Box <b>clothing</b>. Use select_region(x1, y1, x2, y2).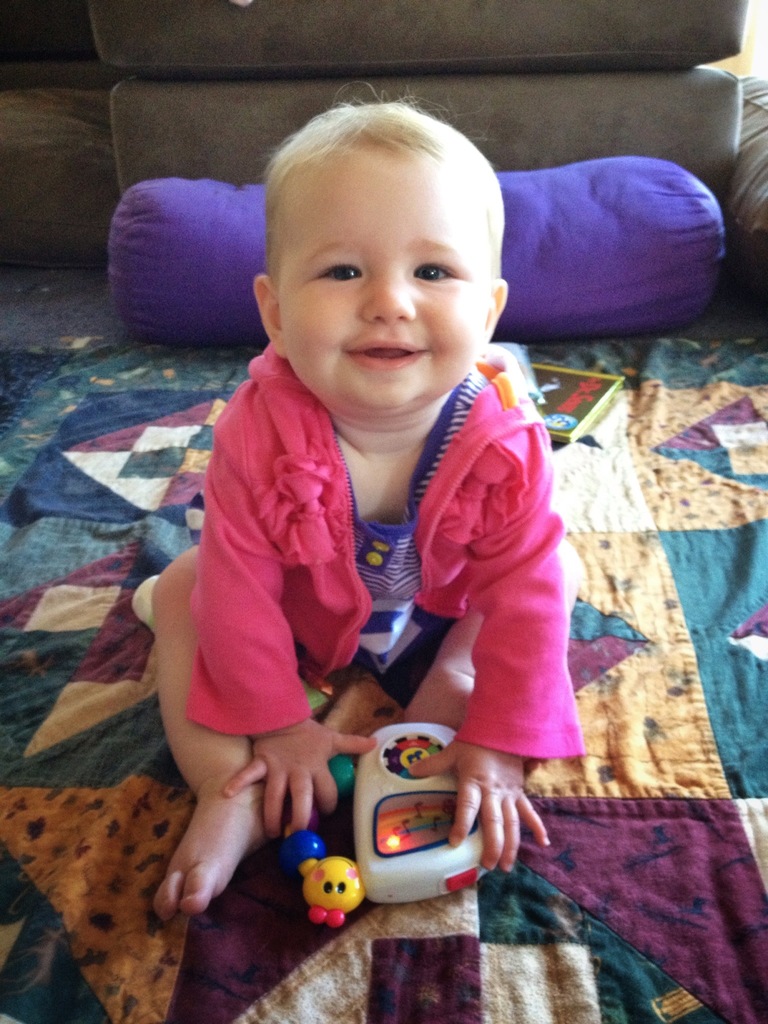
select_region(164, 322, 602, 823).
